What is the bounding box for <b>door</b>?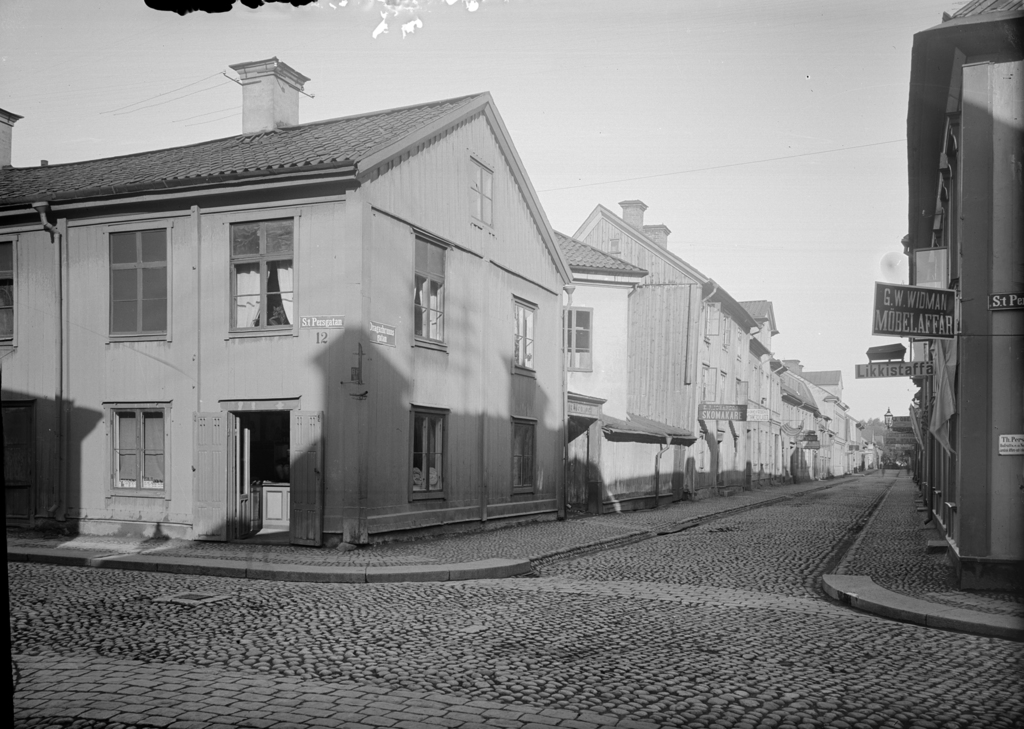
[232, 409, 263, 546].
